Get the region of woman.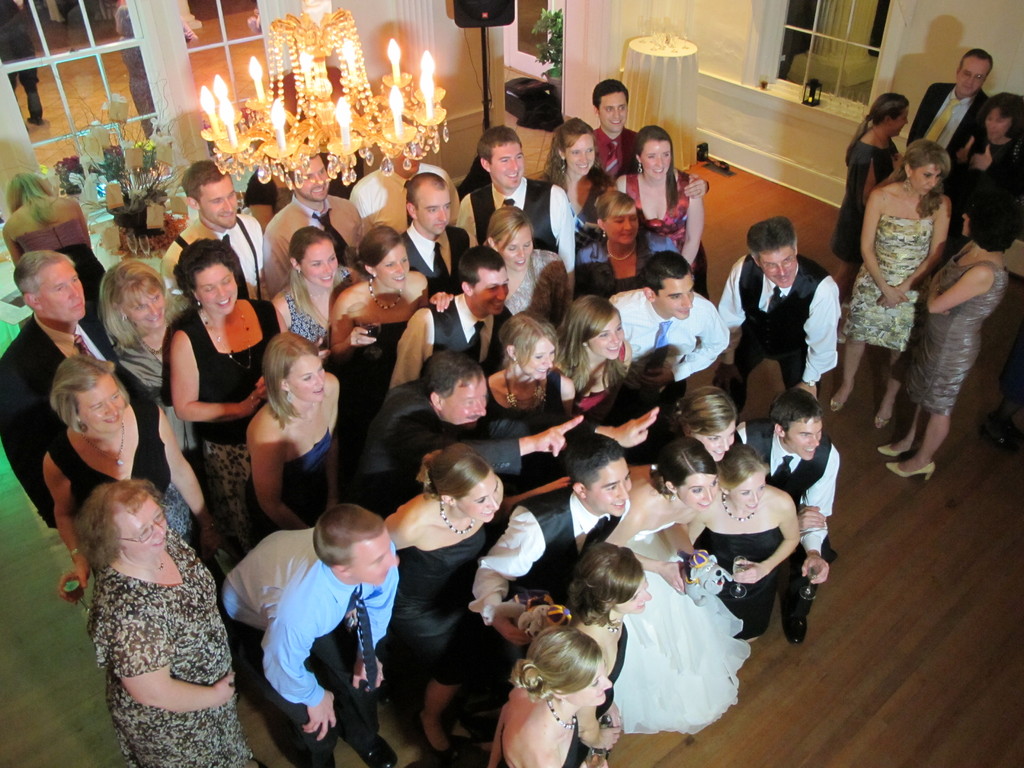
<region>873, 192, 1023, 482</region>.
